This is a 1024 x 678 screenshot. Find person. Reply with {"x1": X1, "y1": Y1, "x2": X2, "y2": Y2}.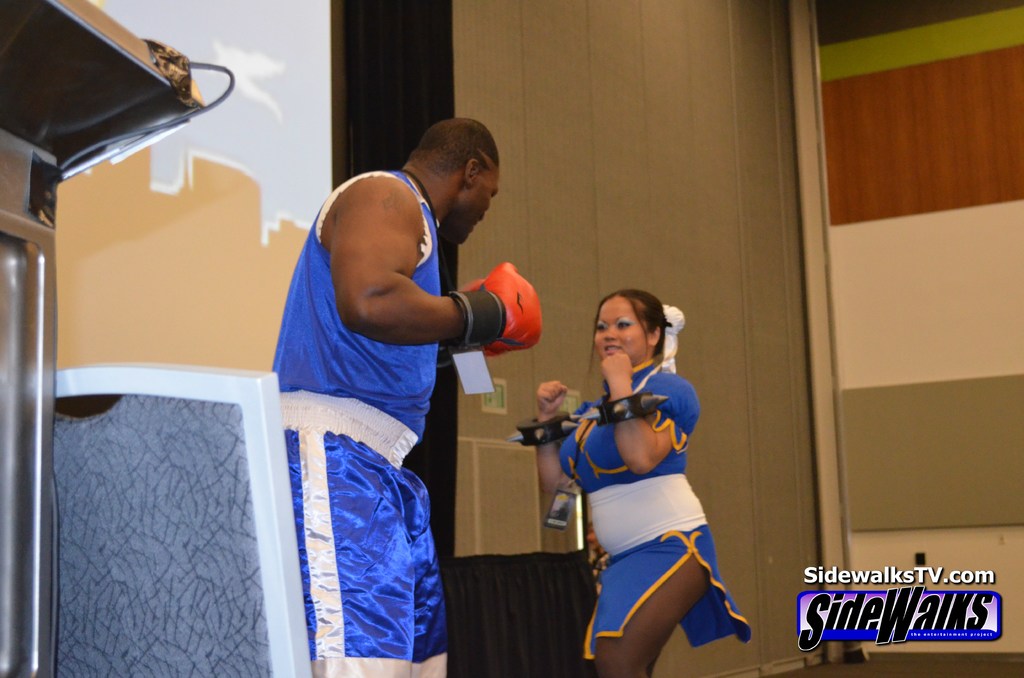
{"x1": 532, "y1": 288, "x2": 714, "y2": 677}.
